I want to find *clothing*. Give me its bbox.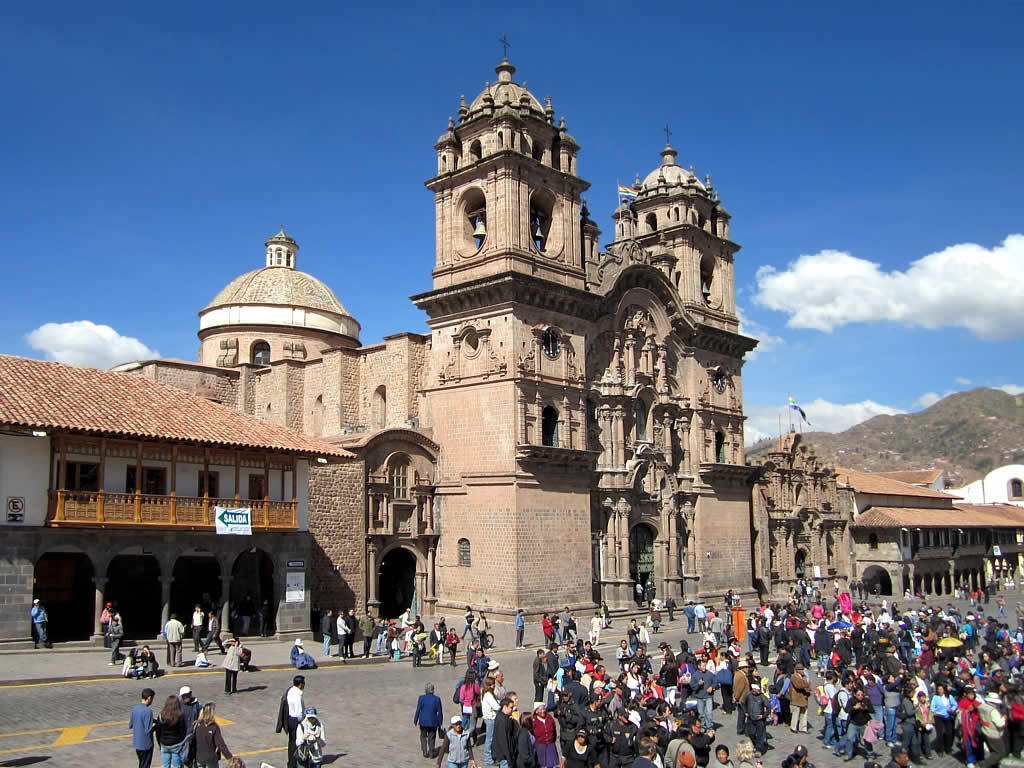
347:611:357:650.
